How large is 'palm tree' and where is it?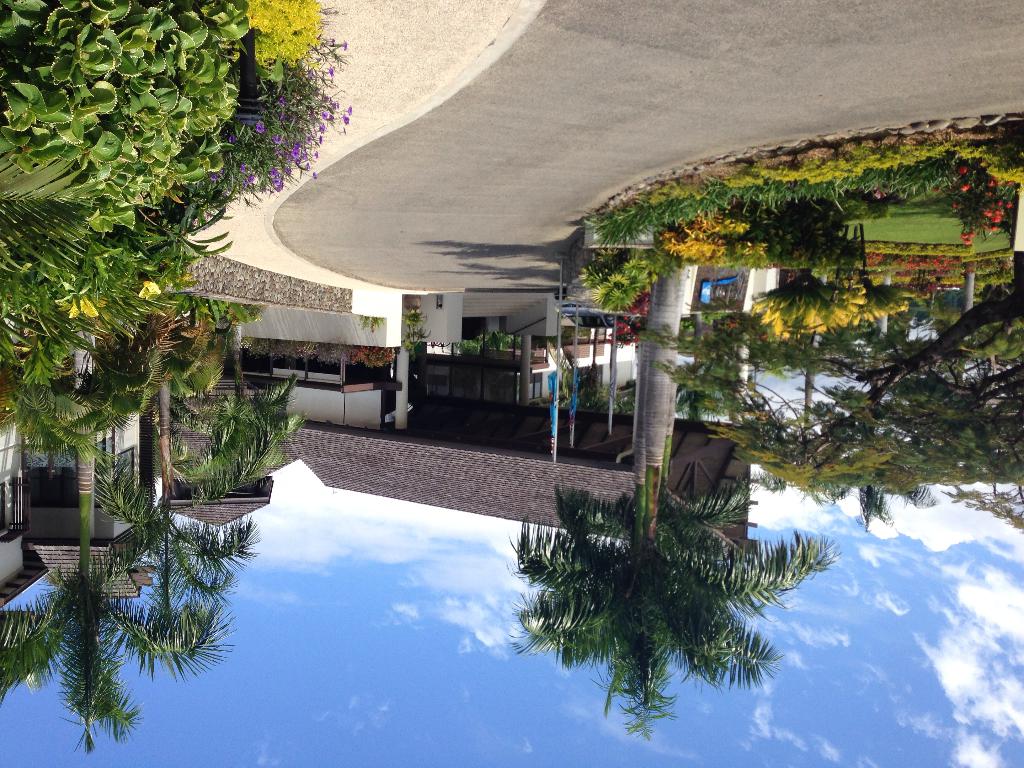
Bounding box: 742/354/967/508.
